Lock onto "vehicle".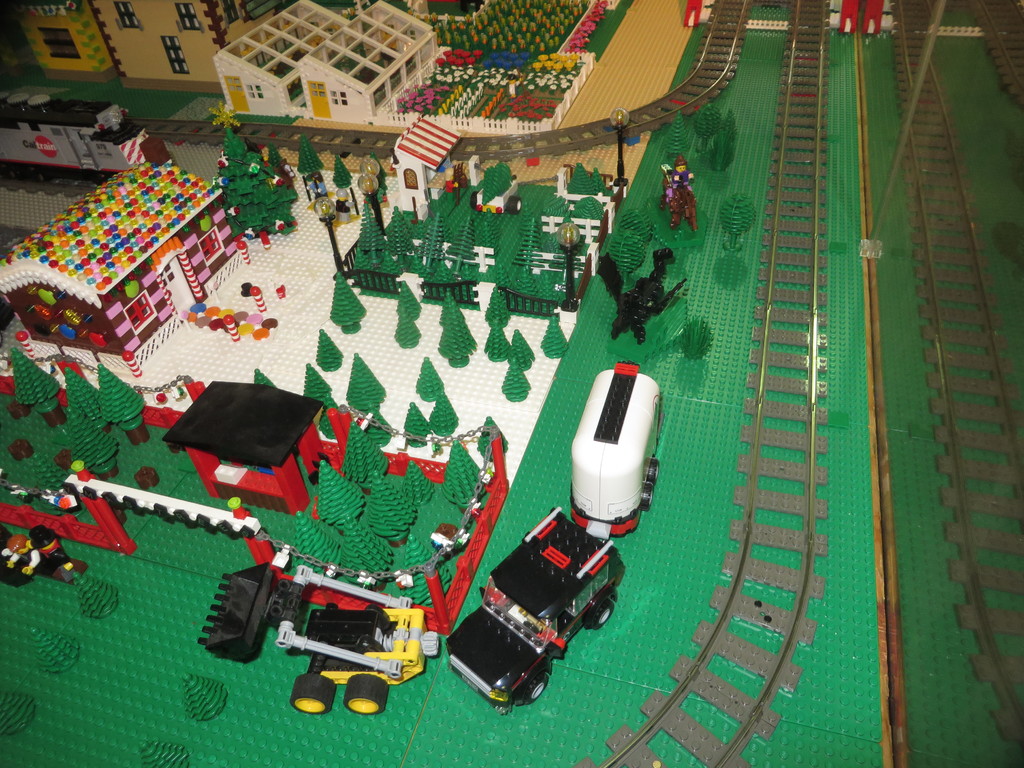
Locked: left=1, top=95, right=156, bottom=170.
